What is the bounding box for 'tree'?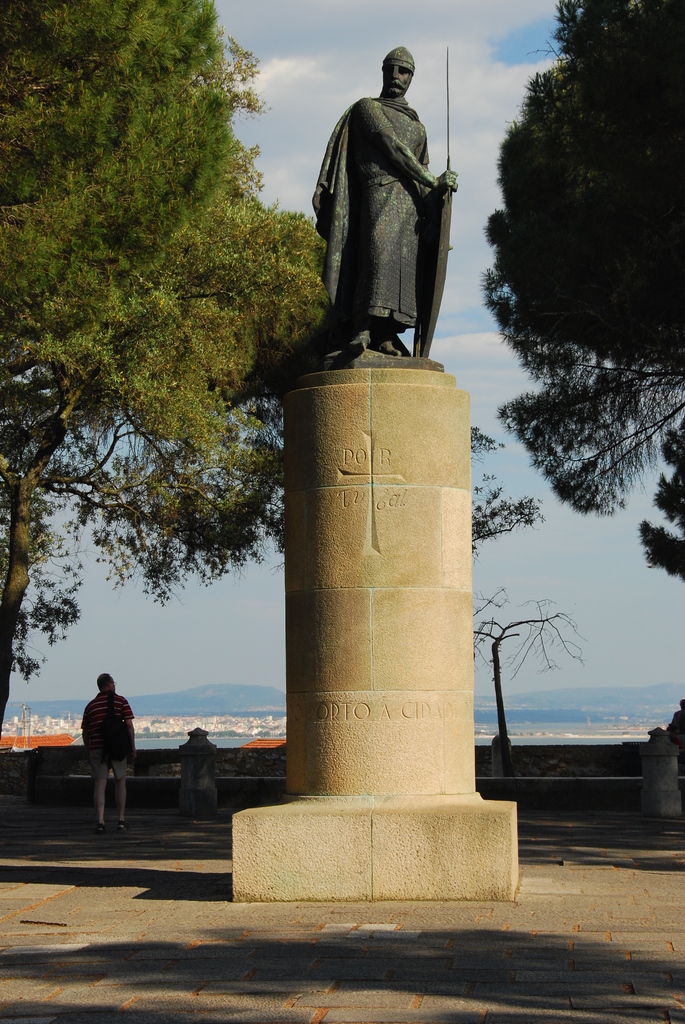
l=1, t=1, r=333, b=715.
